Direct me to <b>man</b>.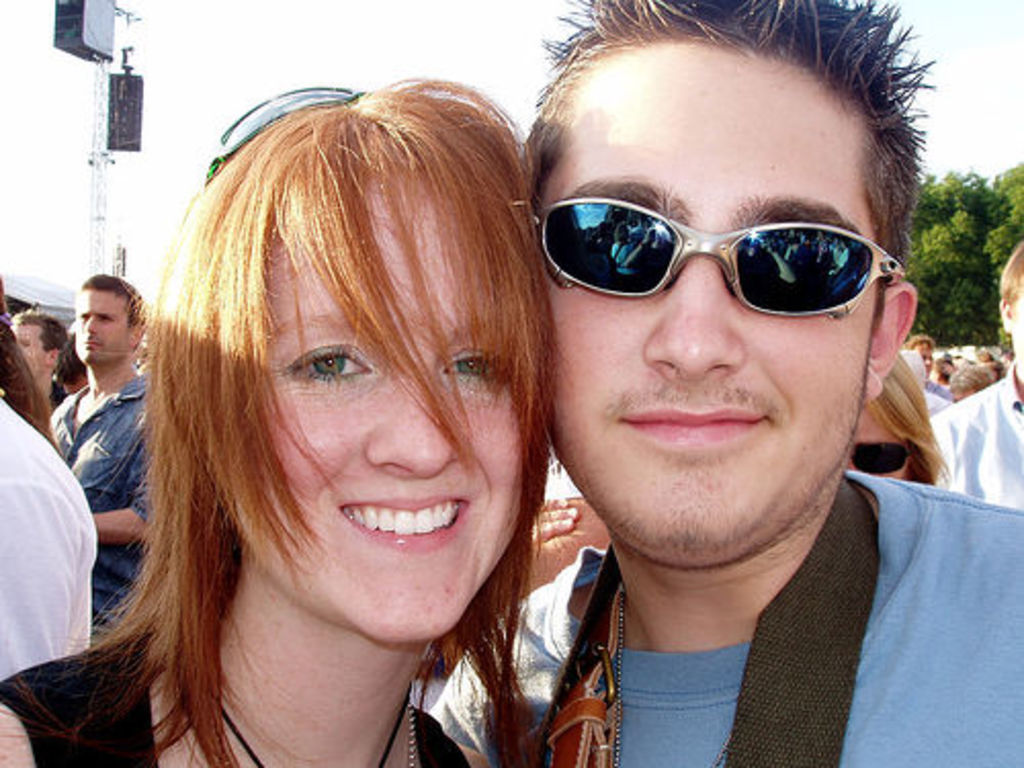
Direction: 49:260:166:649.
